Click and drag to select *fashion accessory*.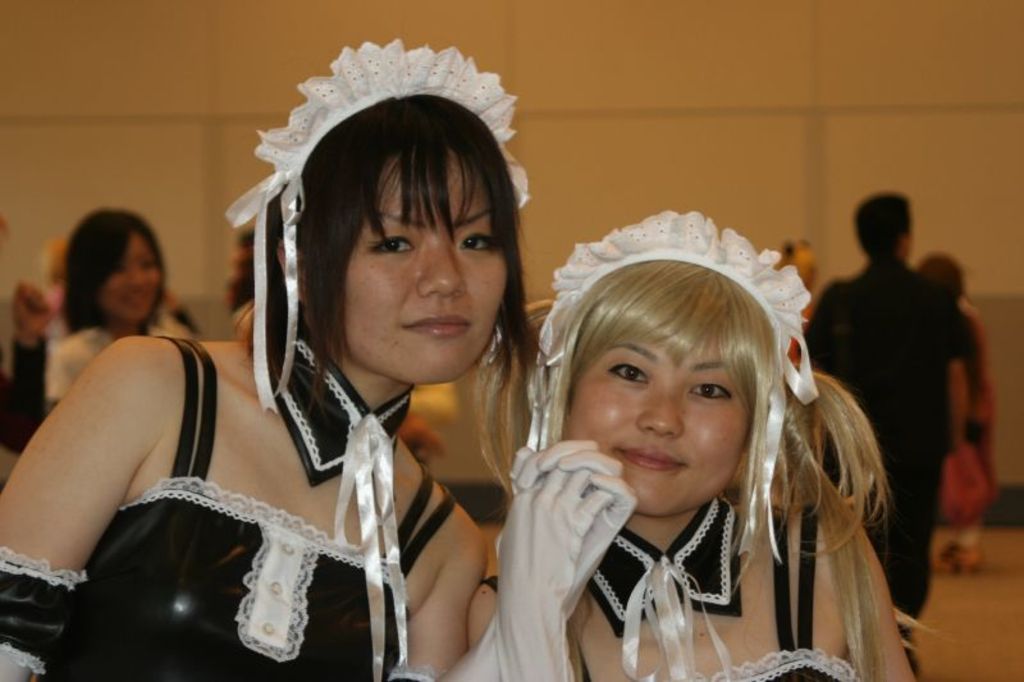
Selection: rect(581, 489, 742, 681).
